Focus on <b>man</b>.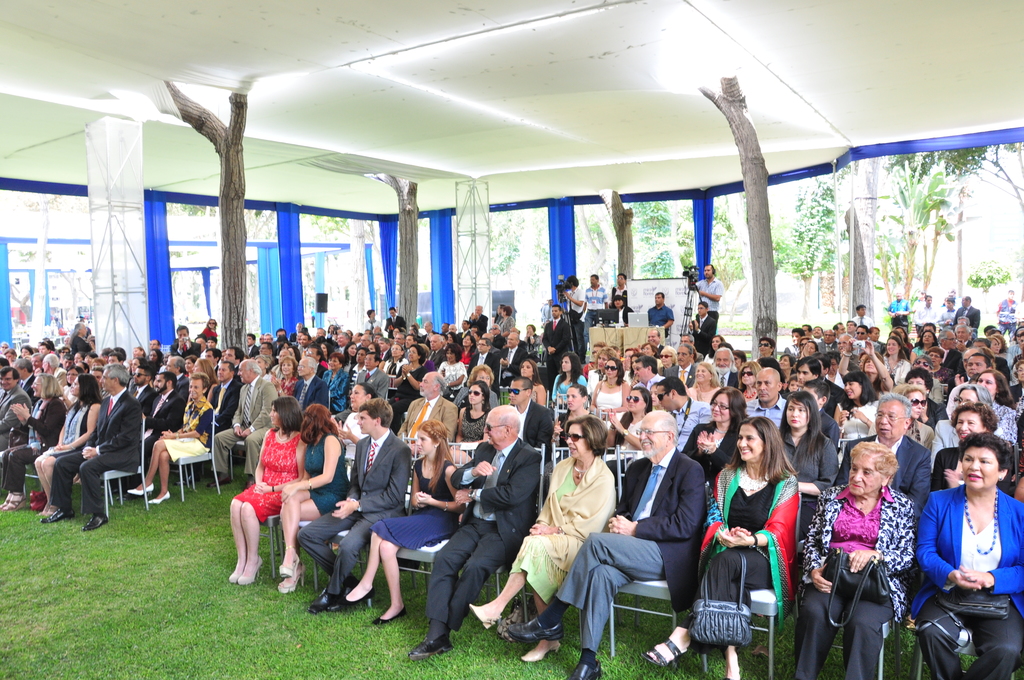
Focused at 856, 324, 867, 339.
